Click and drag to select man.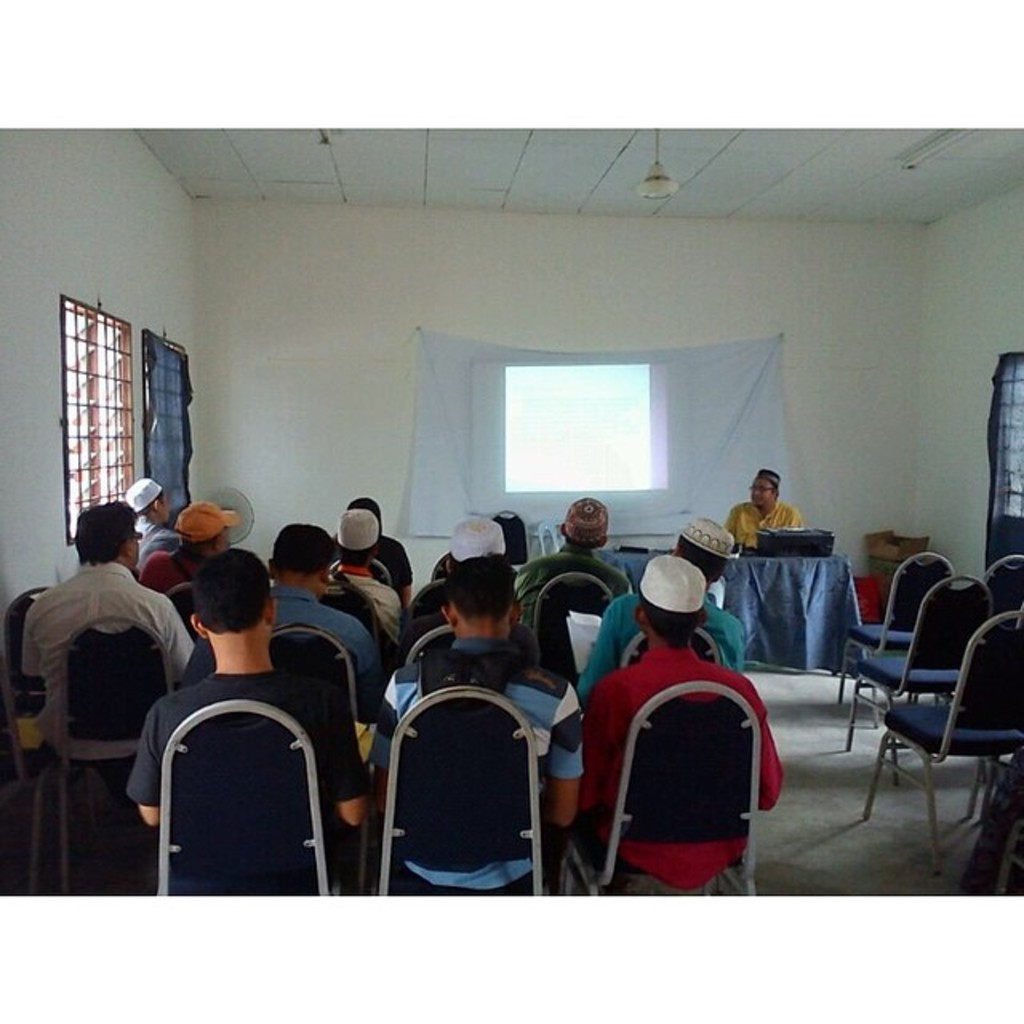
Selection: <bbox>134, 501, 238, 595</bbox>.
